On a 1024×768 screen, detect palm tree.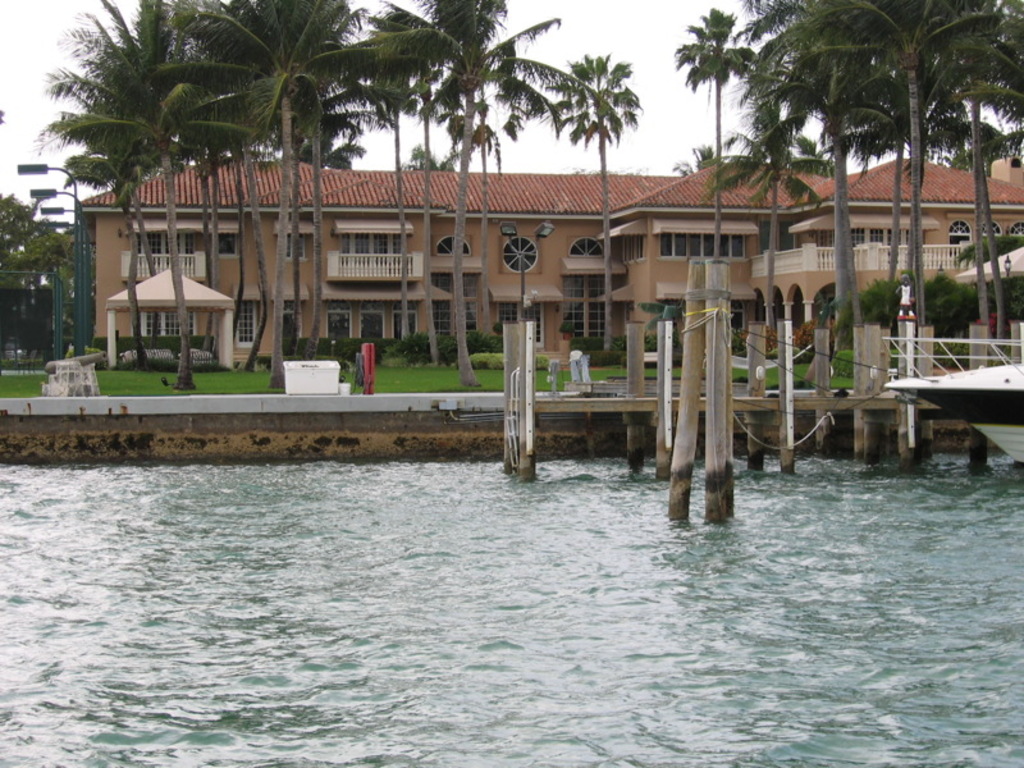
pyautogui.locateOnScreen(353, 0, 588, 389).
